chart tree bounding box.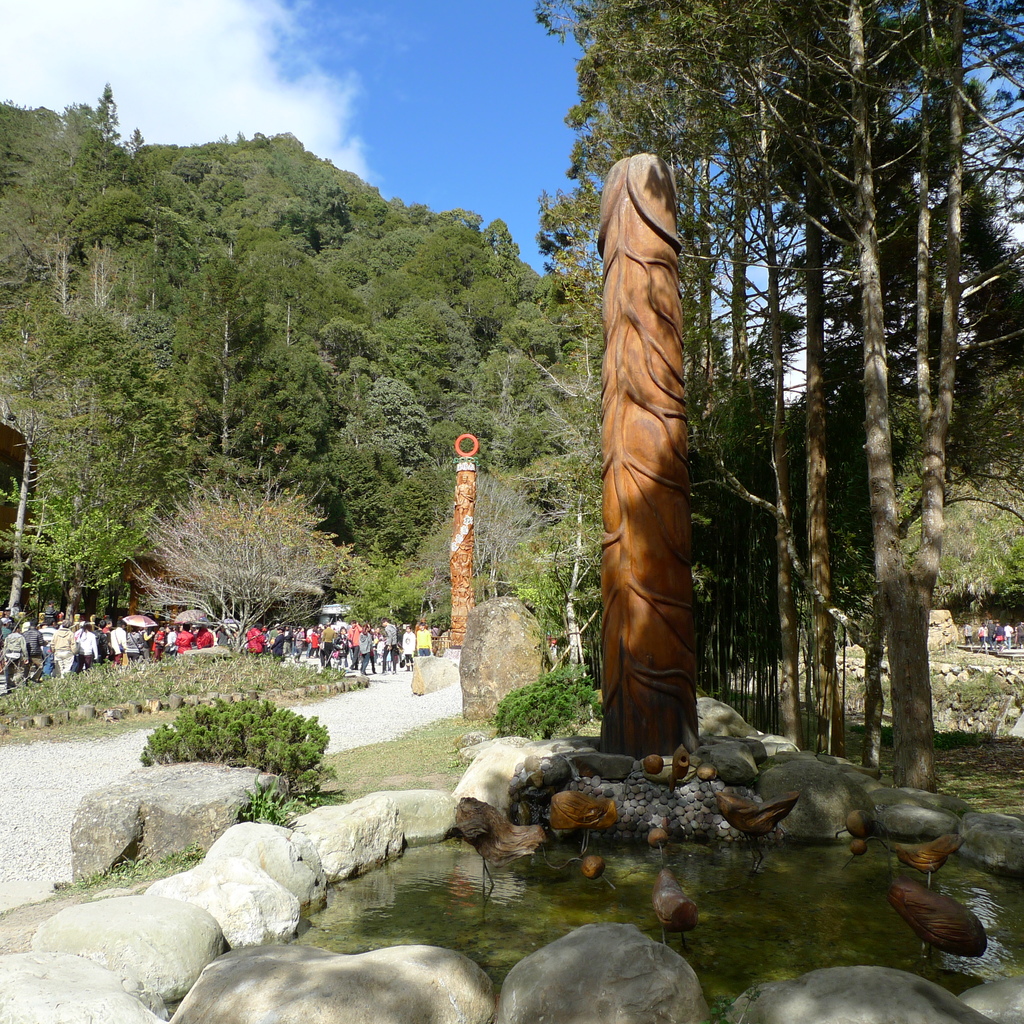
Charted: region(118, 469, 364, 659).
